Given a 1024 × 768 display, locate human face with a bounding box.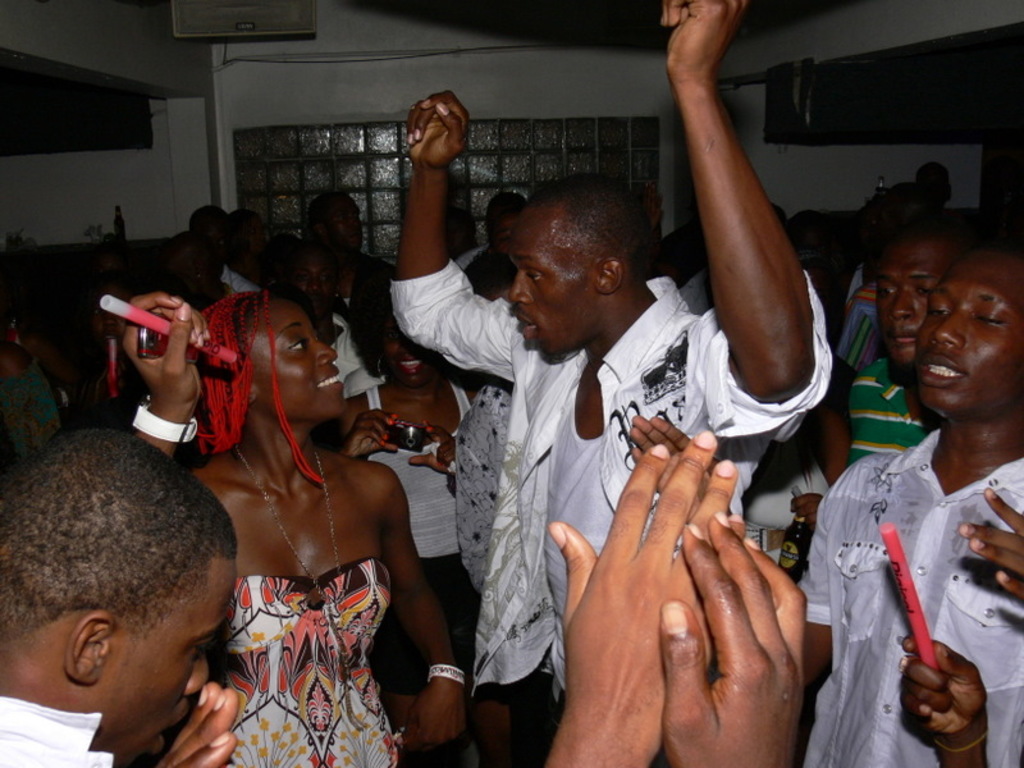
Located: rect(508, 205, 608, 362).
